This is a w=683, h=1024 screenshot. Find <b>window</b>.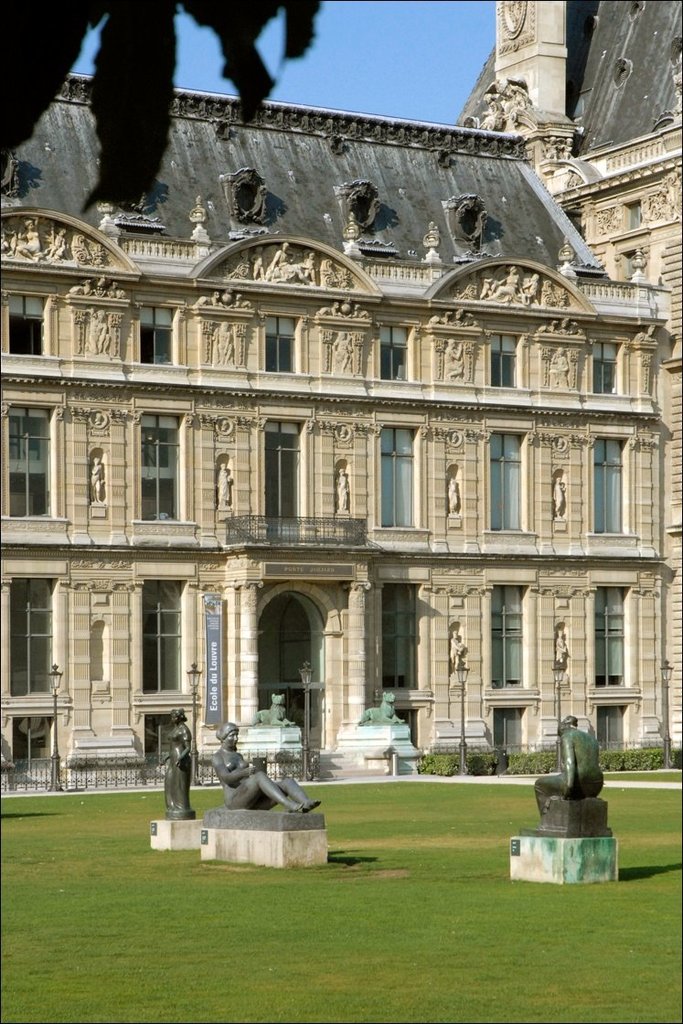
Bounding box: 598,701,623,750.
